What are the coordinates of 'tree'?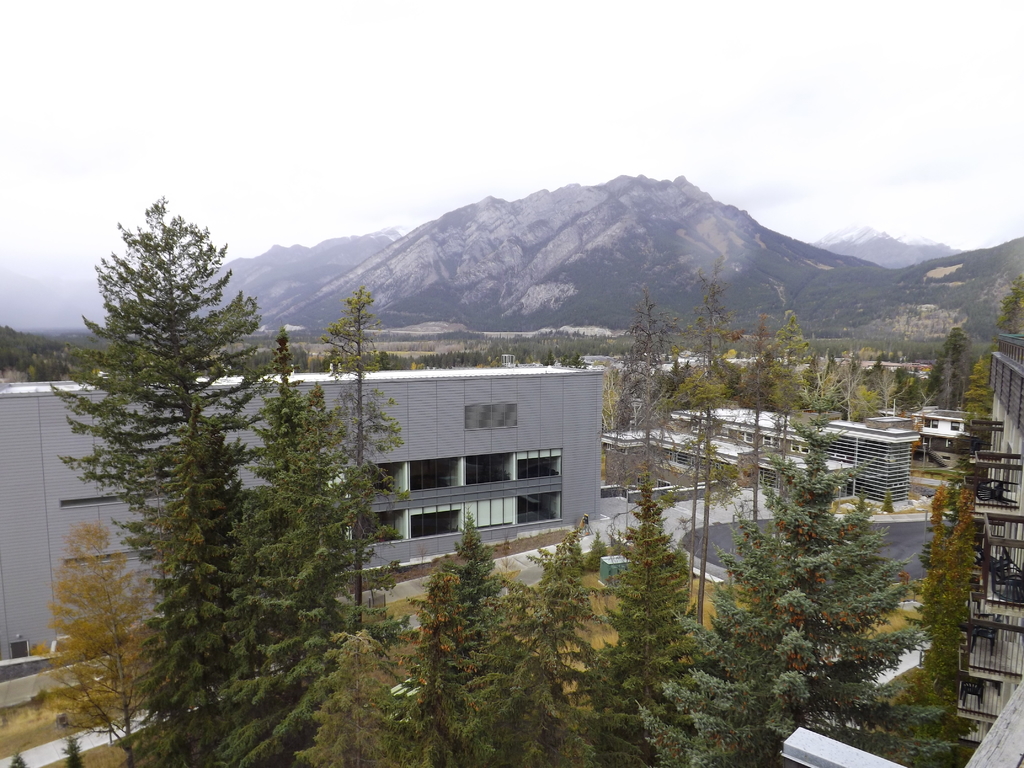
x1=286, y1=622, x2=405, y2=767.
